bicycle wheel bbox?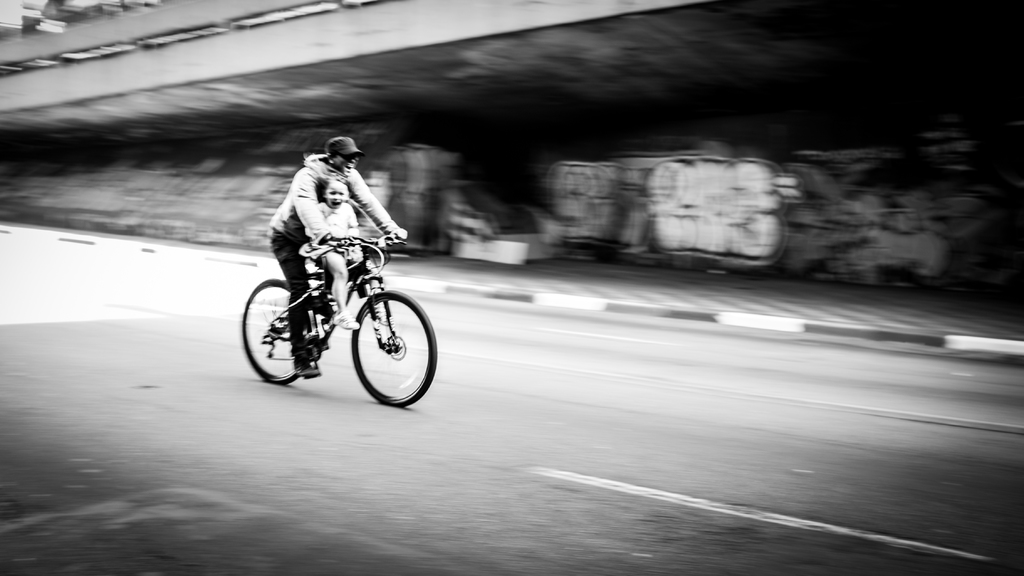
region(243, 283, 299, 384)
